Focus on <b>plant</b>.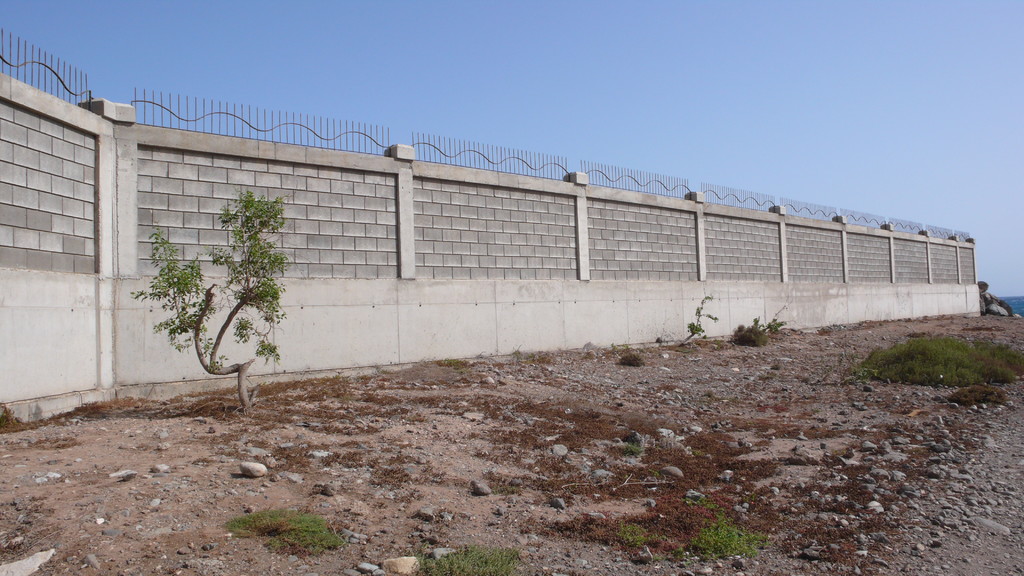
Focused at bbox(711, 356, 730, 368).
